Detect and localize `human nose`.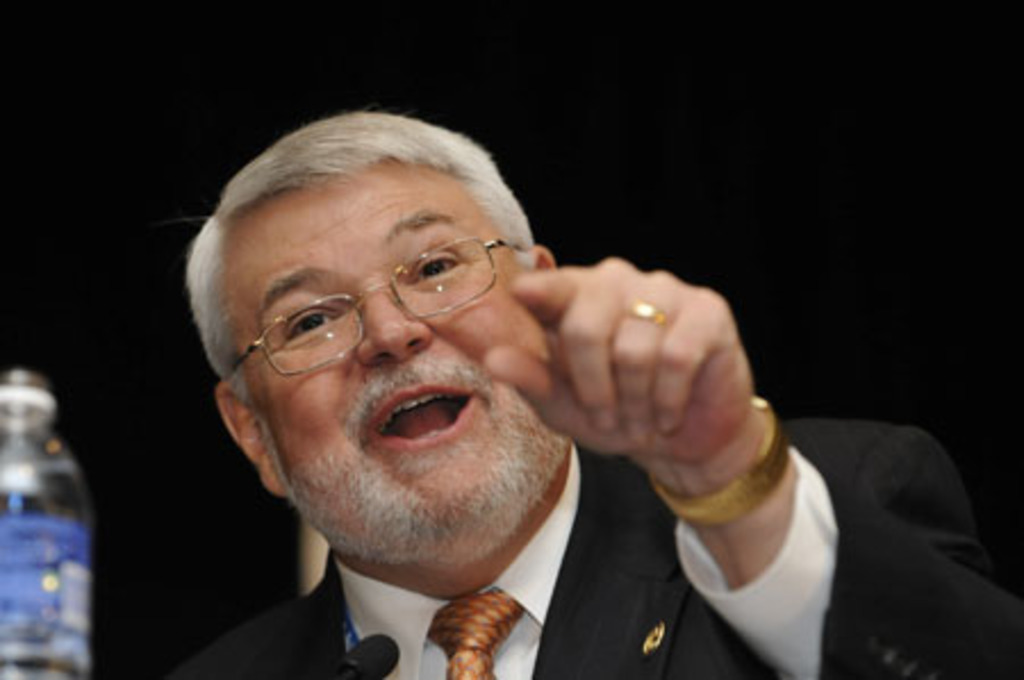
Localized at {"x1": 362, "y1": 280, "x2": 432, "y2": 364}.
